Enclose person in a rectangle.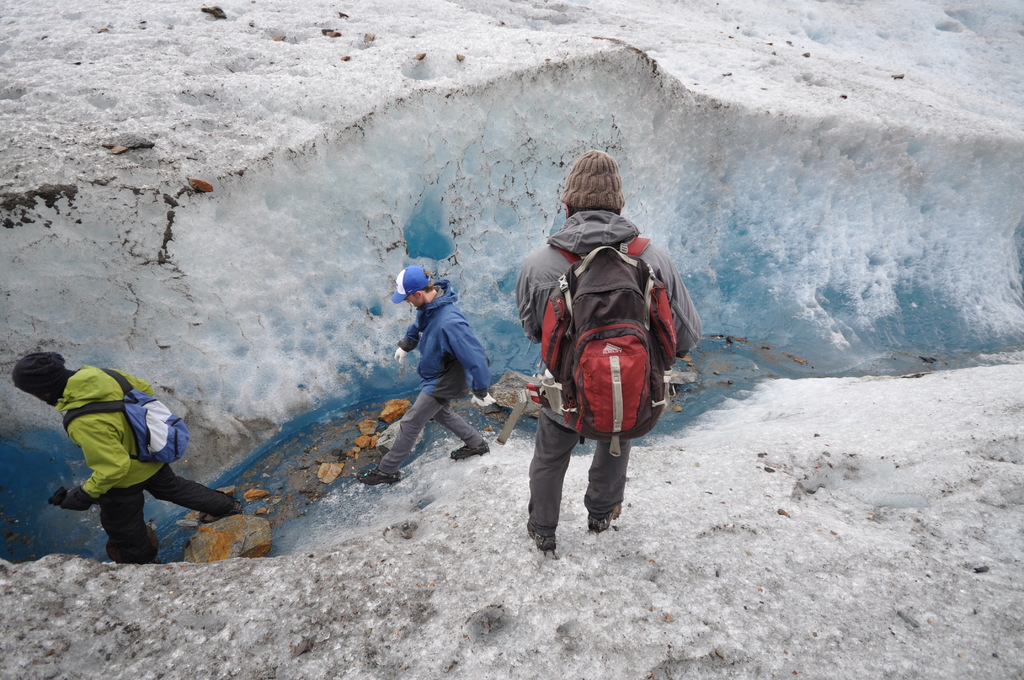
[351,266,501,487].
